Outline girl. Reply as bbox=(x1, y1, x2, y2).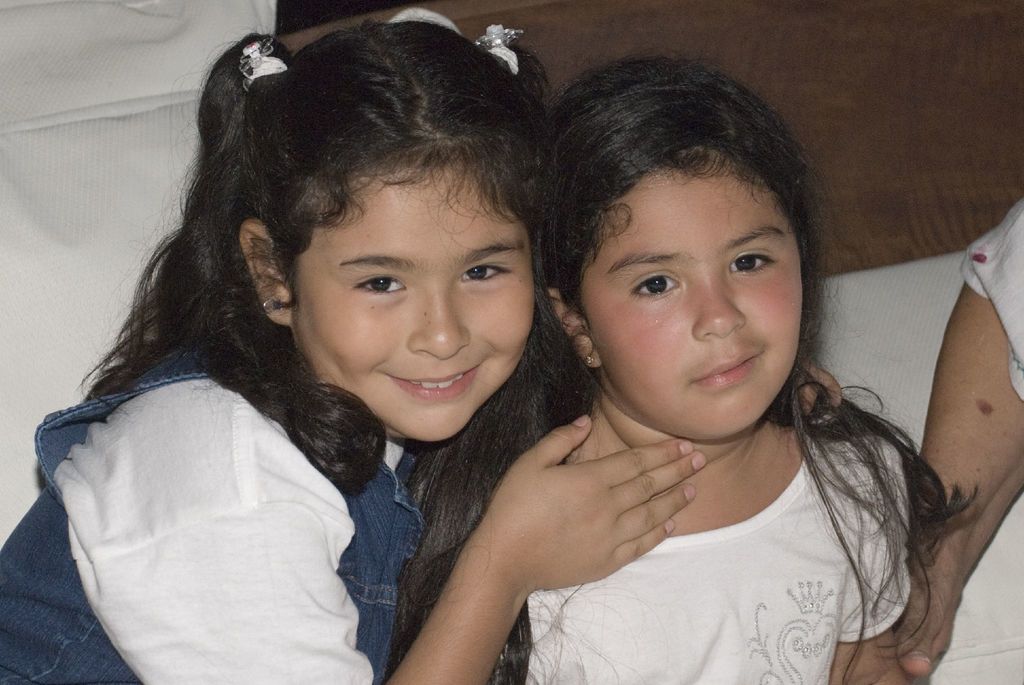
bbox=(0, 18, 843, 684).
